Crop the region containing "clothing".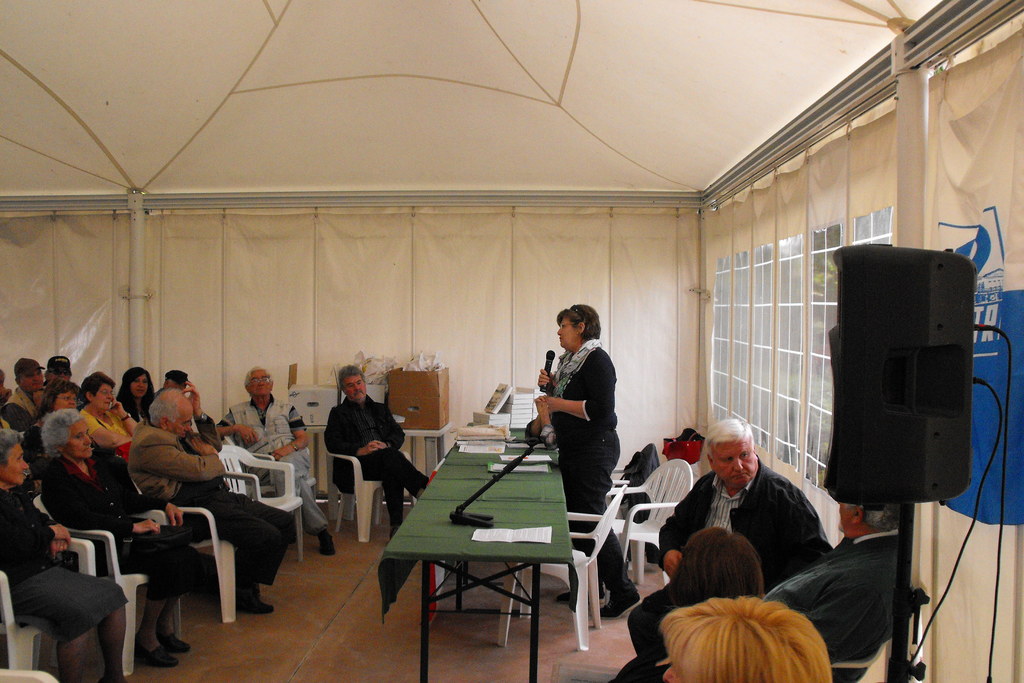
Crop region: box(535, 313, 634, 522).
